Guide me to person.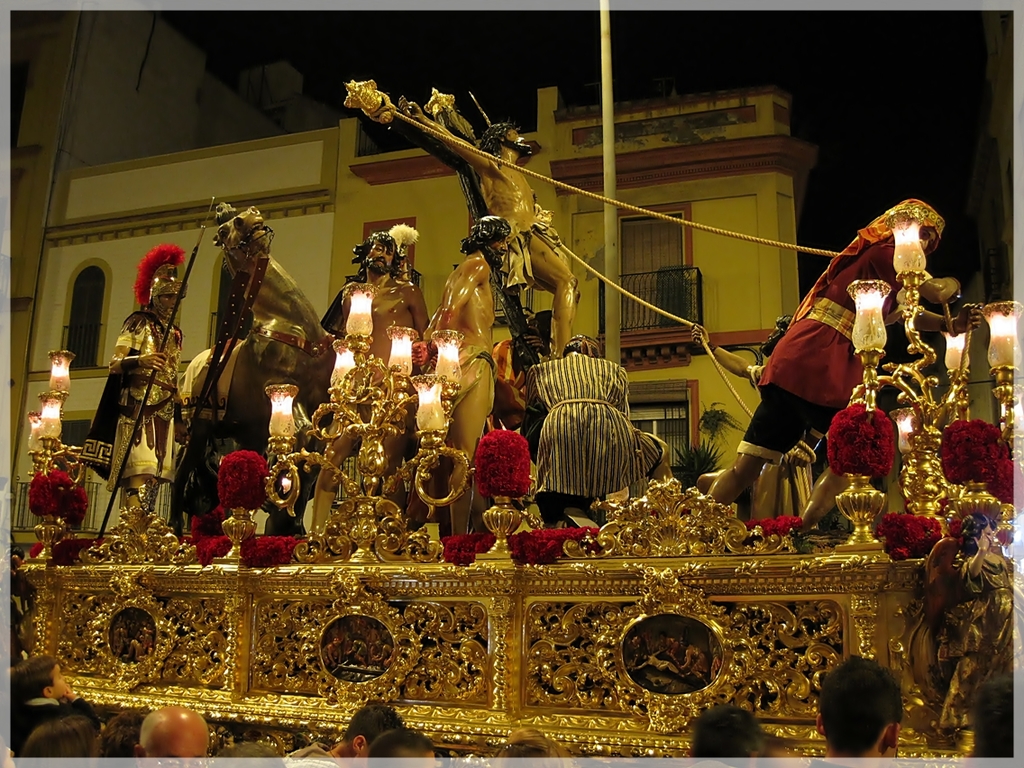
Guidance: 310,233,429,541.
